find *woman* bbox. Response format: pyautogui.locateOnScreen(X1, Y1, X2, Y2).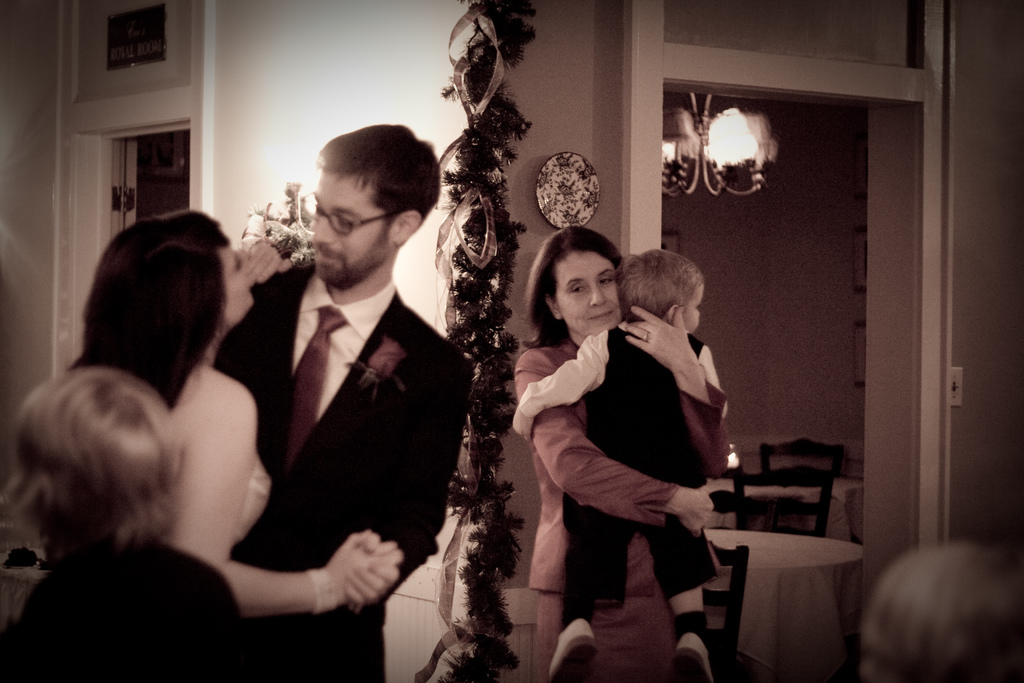
pyautogui.locateOnScreen(515, 226, 728, 682).
